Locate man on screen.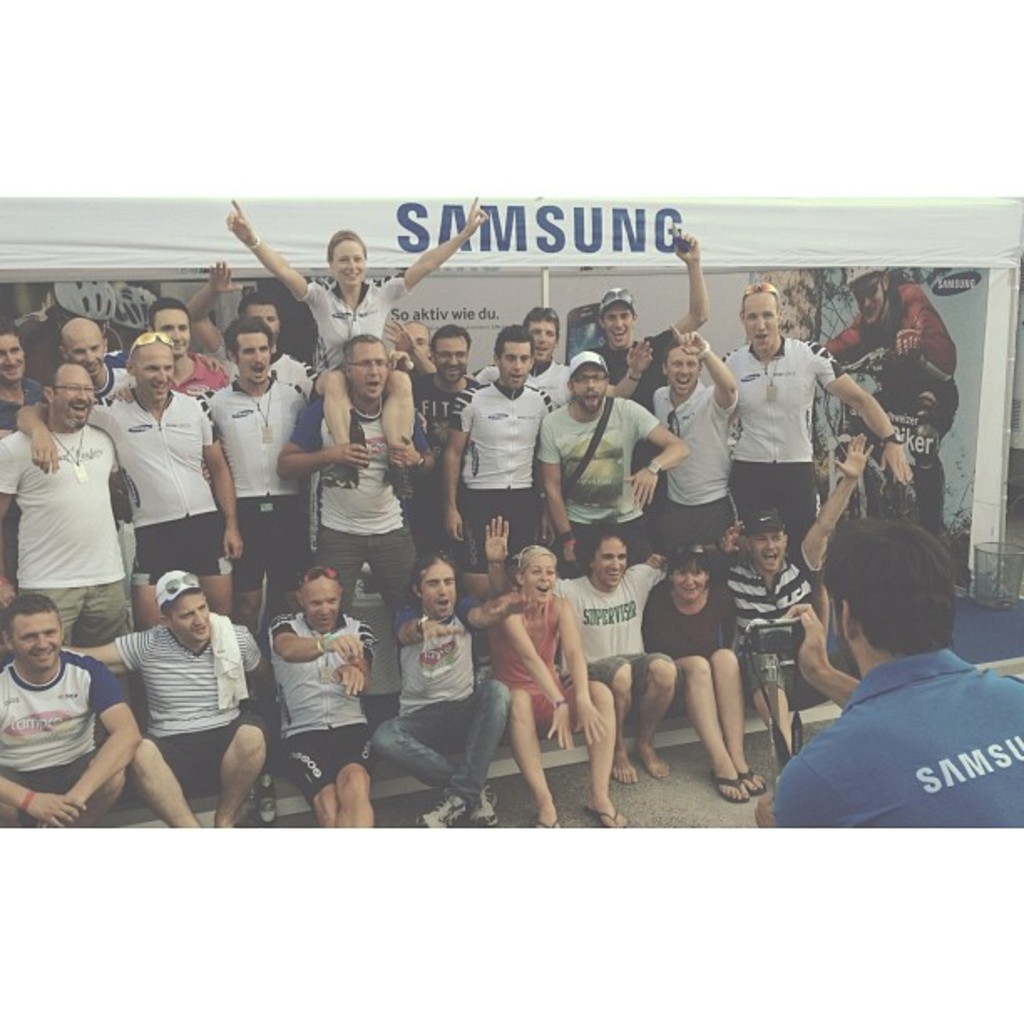
On screen at bbox=(817, 249, 957, 561).
